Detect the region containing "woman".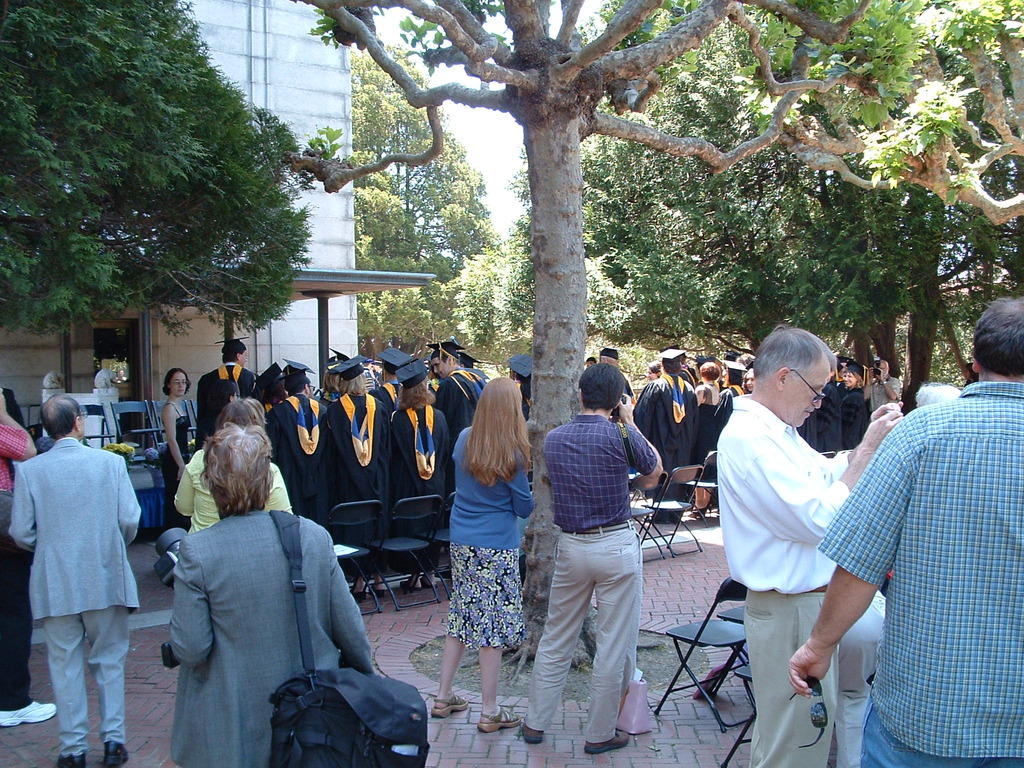
{"left": 152, "top": 404, "right": 385, "bottom": 767}.
